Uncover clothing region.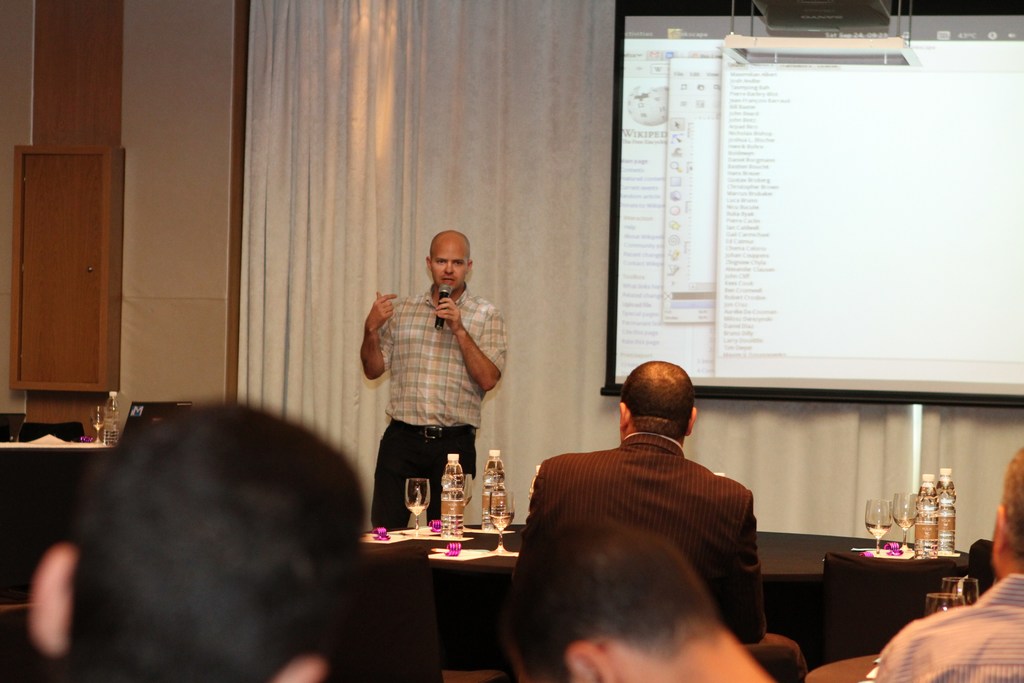
Uncovered: bbox(868, 575, 1023, 682).
